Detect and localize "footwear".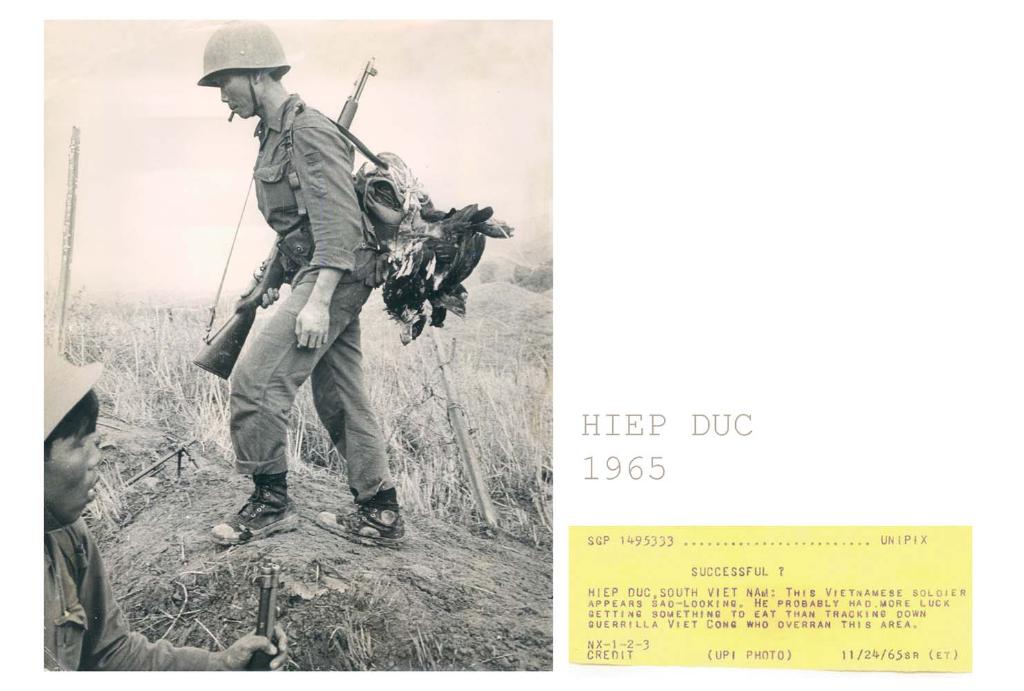
Localized at (left=211, top=466, right=303, bottom=545).
